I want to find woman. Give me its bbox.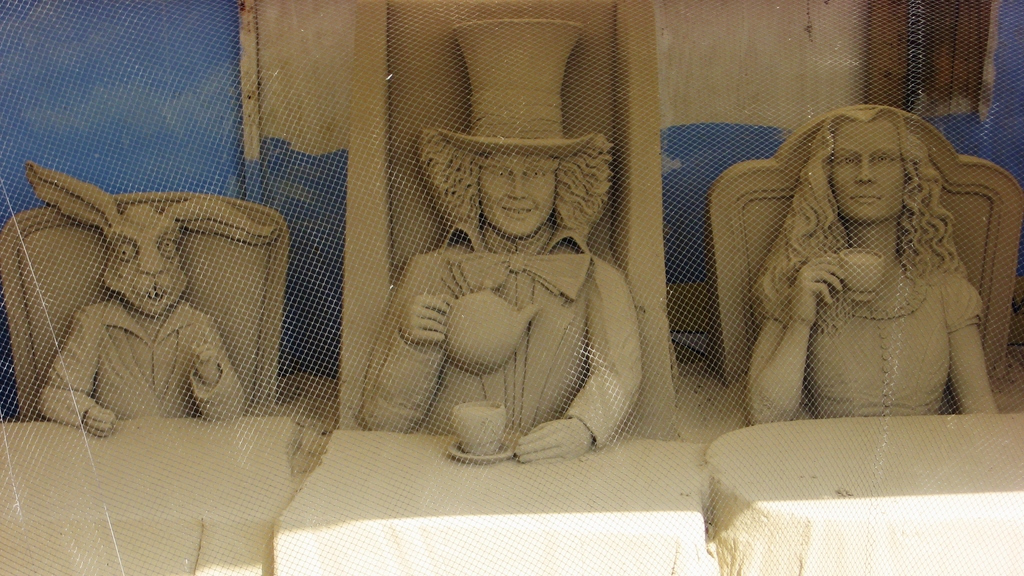
<box>727,103,1000,426</box>.
